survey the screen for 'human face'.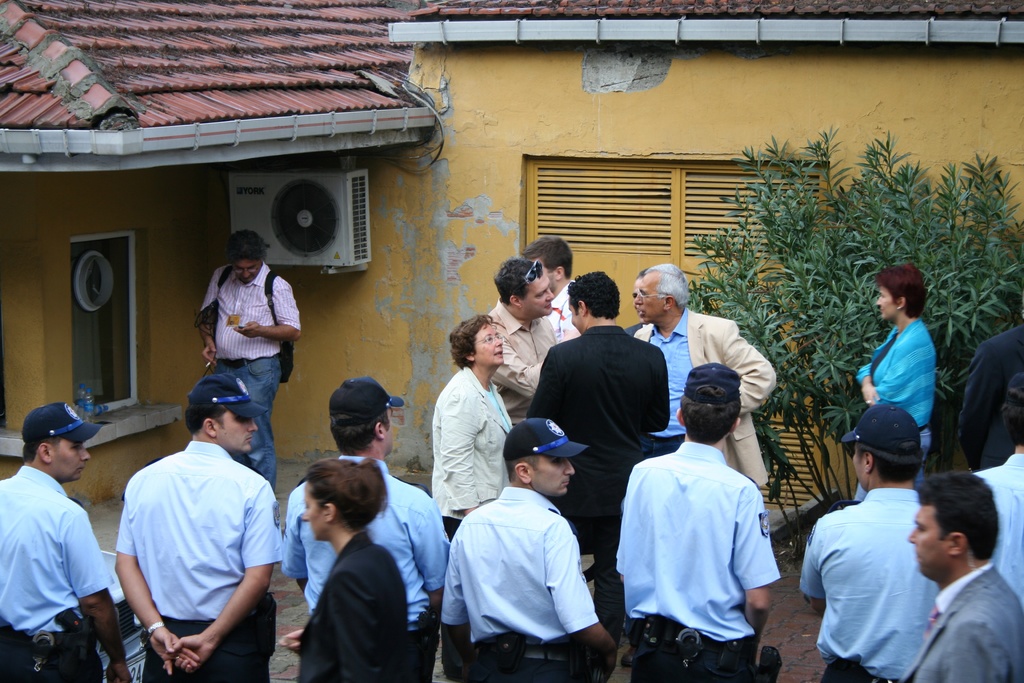
Survey found: <box>906,503,948,580</box>.
